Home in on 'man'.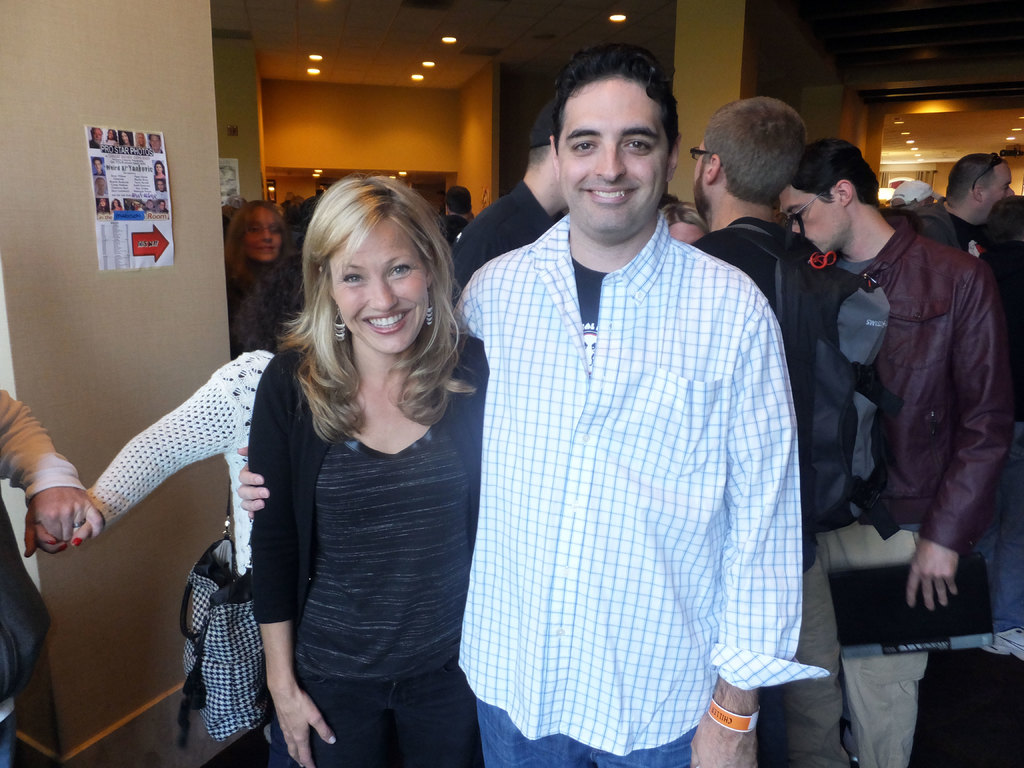
Homed in at box(692, 97, 854, 767).
